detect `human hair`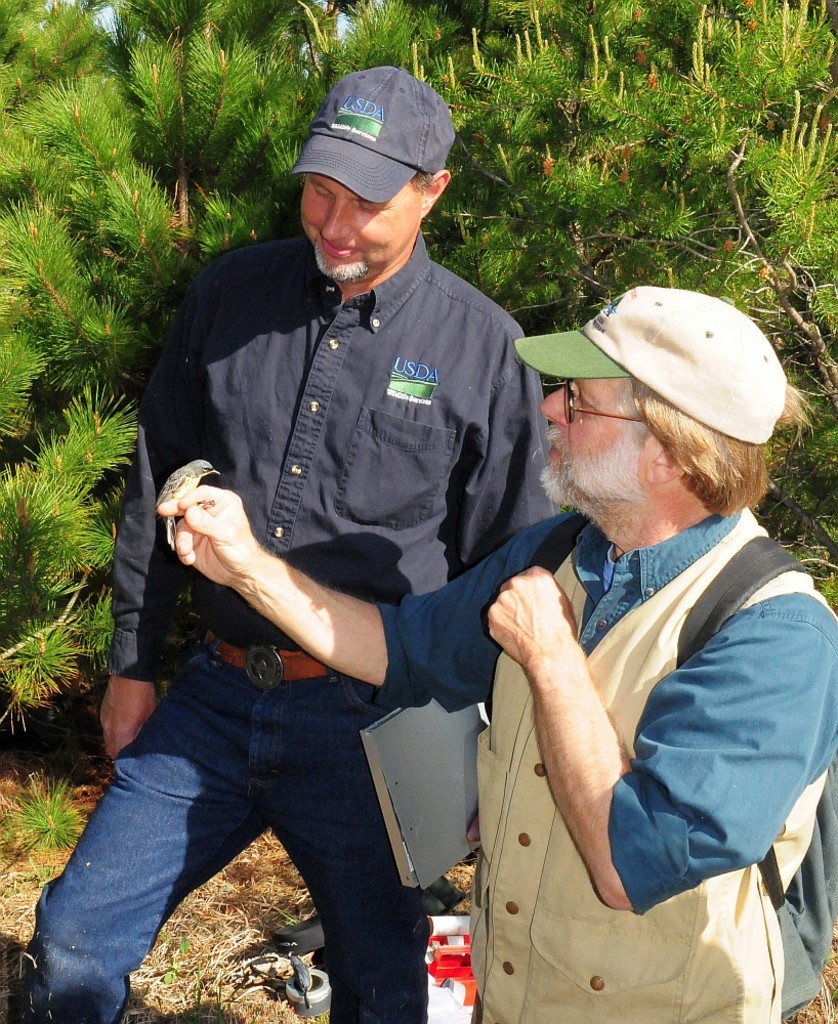
rect(621, 379, 825, 518)
